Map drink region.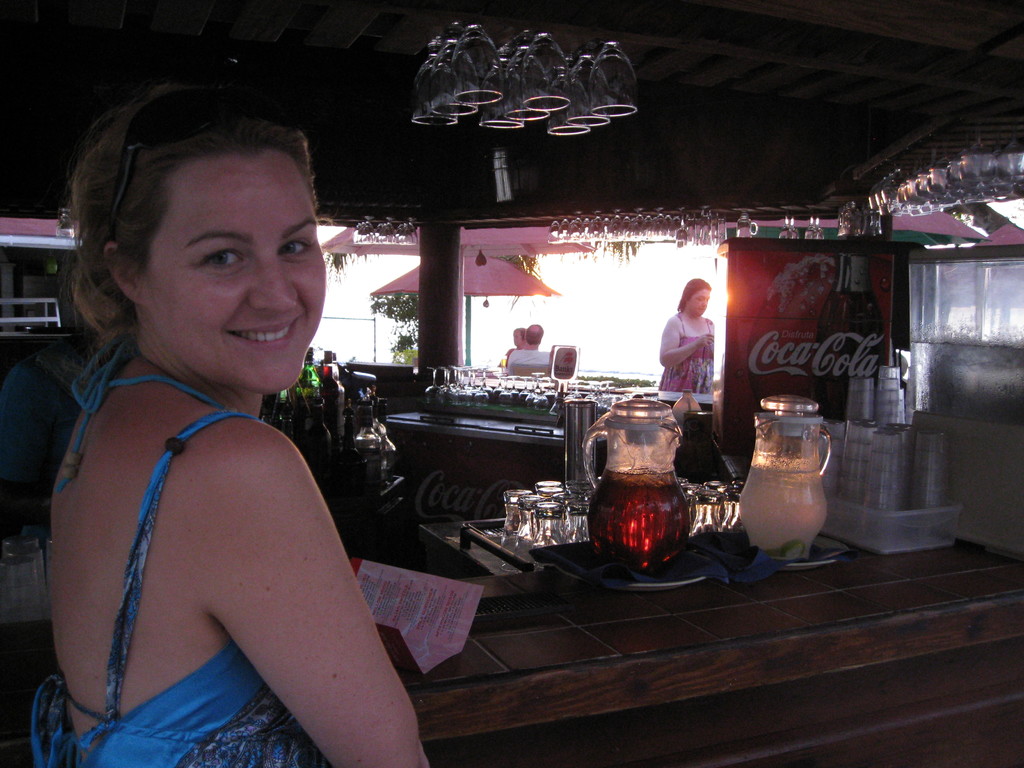
Mapped to [738, 471, 826, 560].
